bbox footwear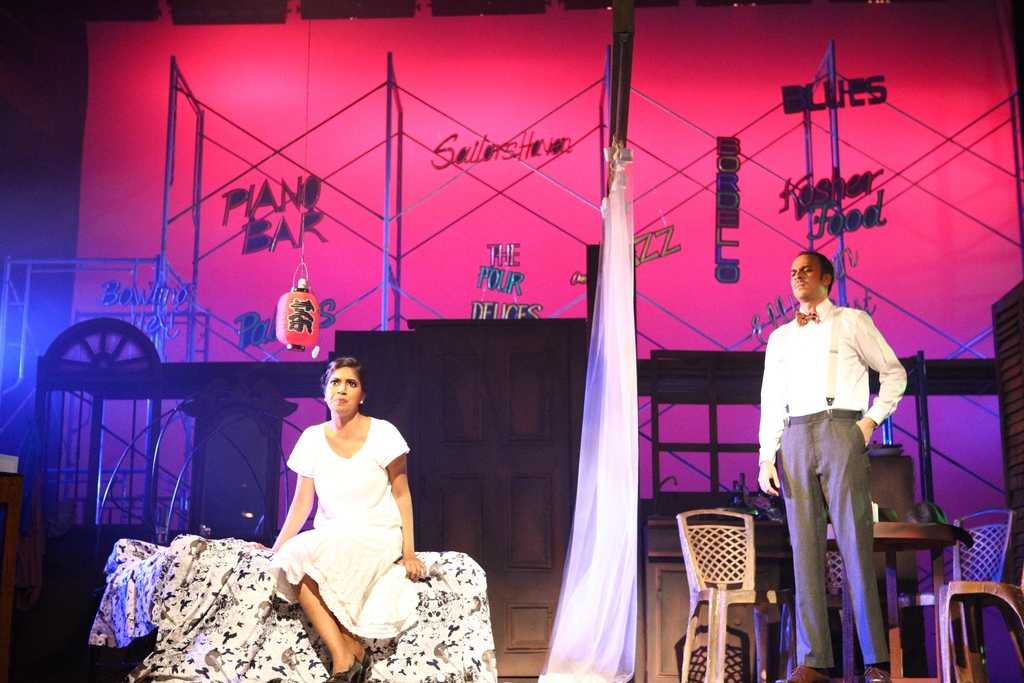
region(860, 662, 894, 682)
